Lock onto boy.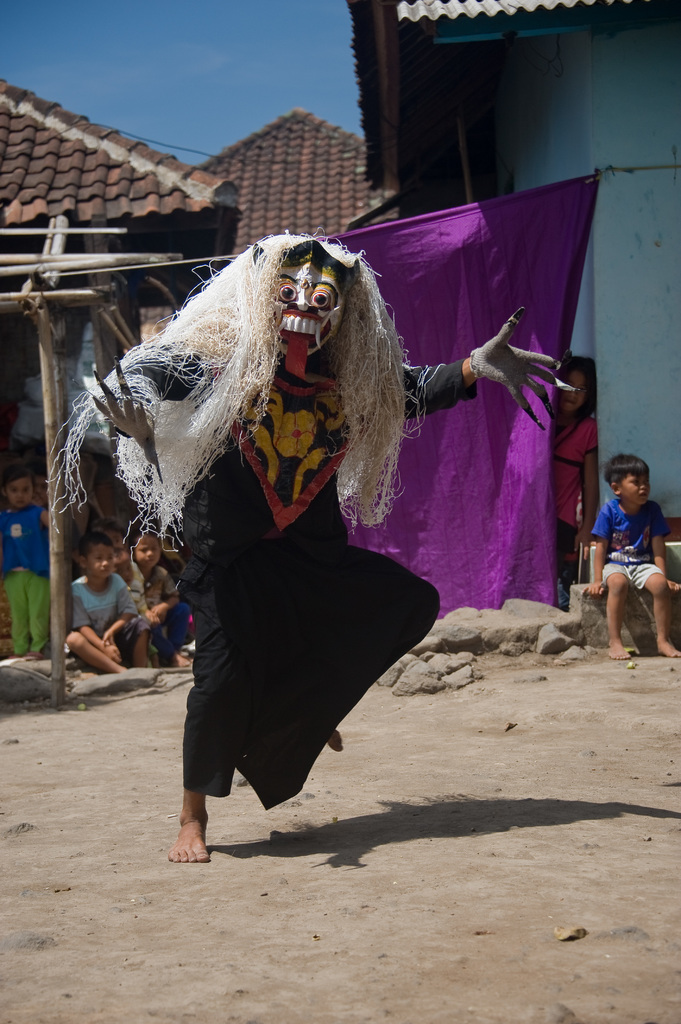
Locked: 588:452:680:667.
